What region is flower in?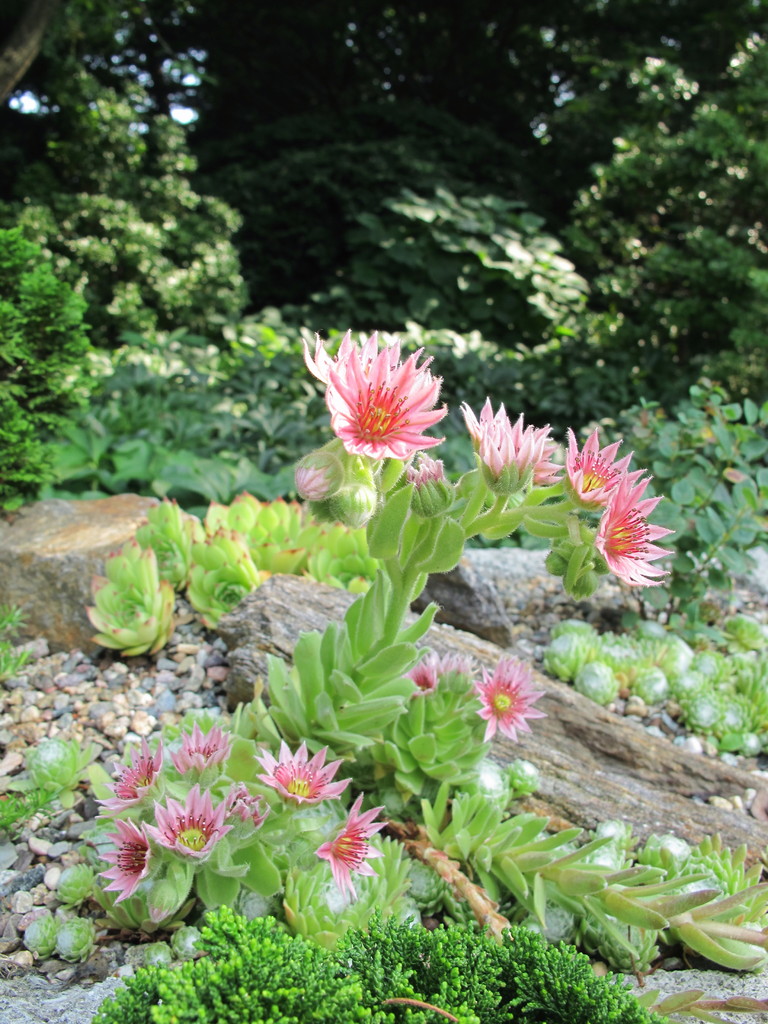
564,431,646,513.
